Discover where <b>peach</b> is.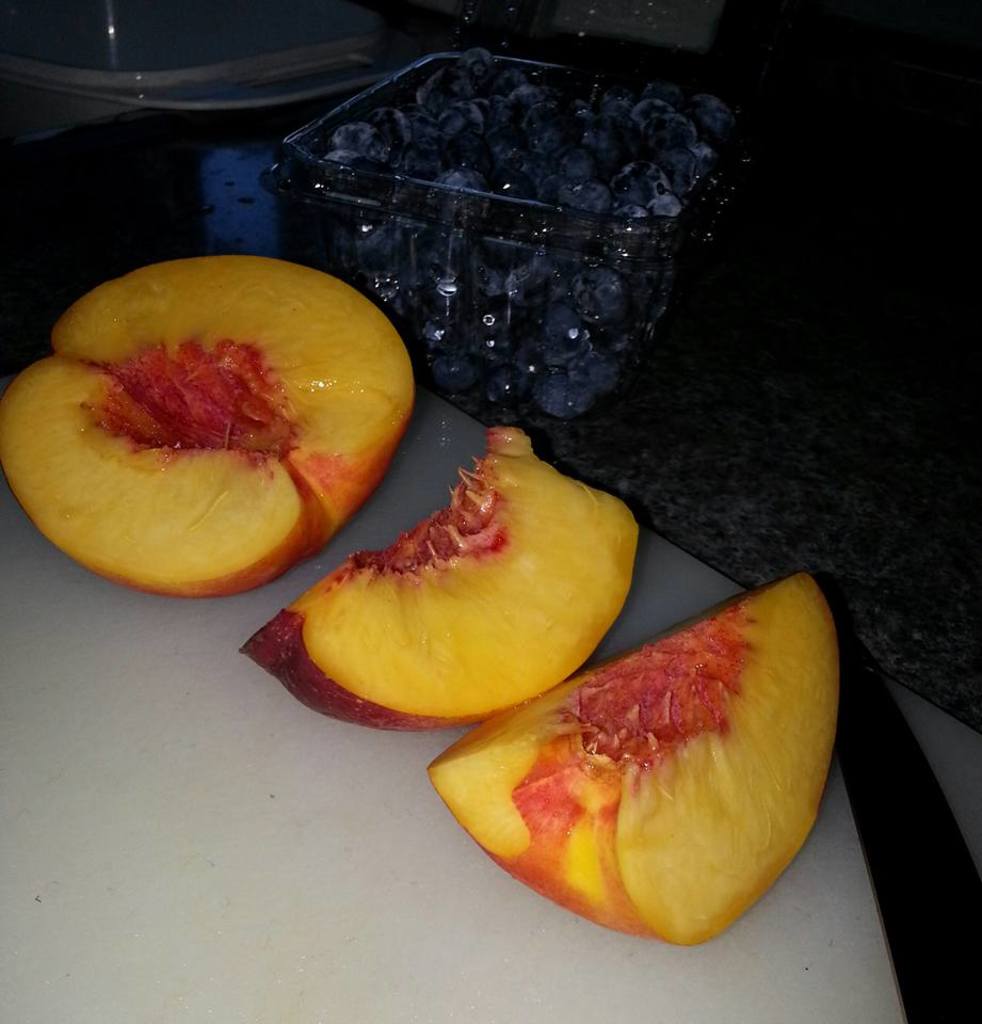
Discovered at <box>0,255,415,601</box>.
